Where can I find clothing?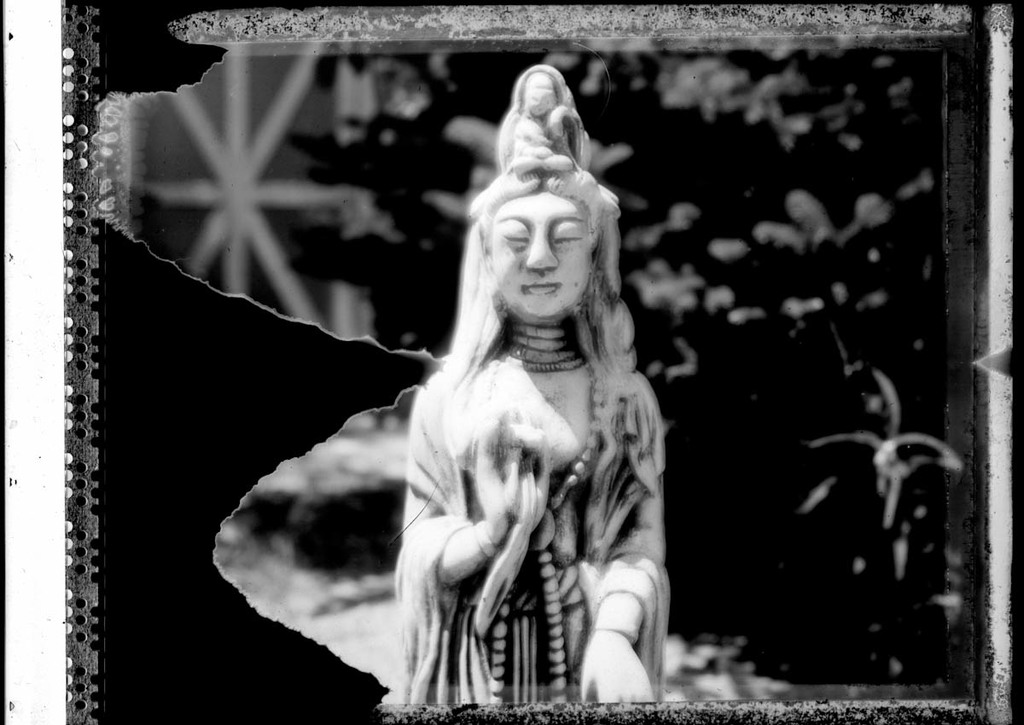
You can find it at [388, 374, 666, 701].
